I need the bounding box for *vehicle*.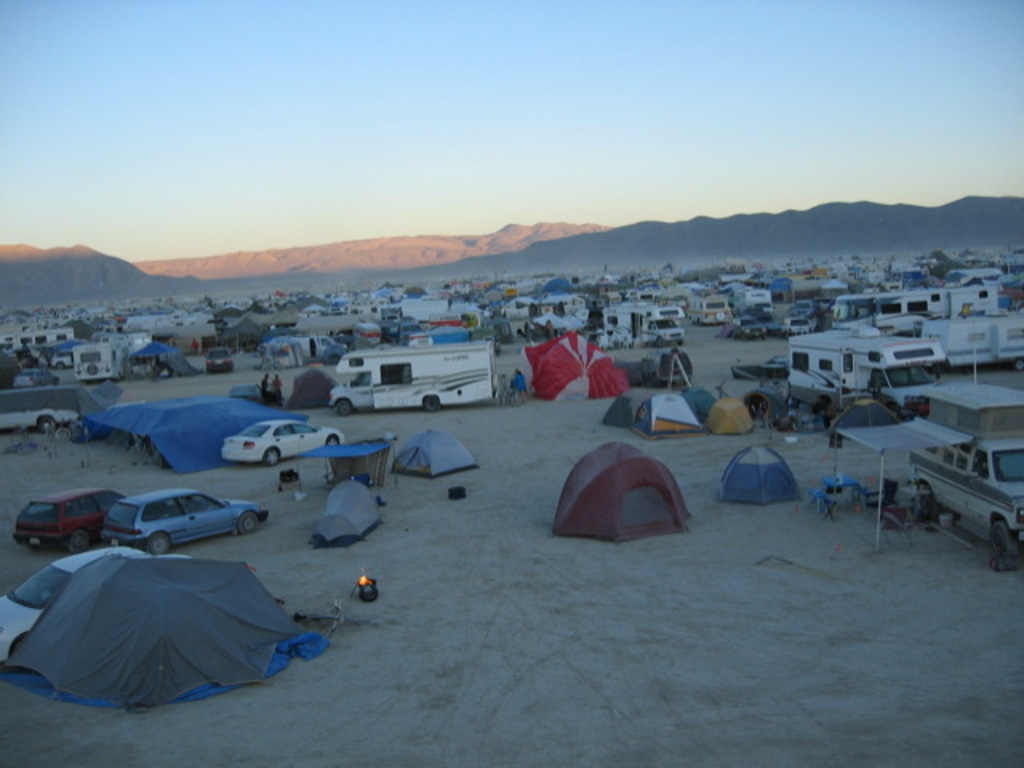
Here it is: detection(725, 314, 771, 339).
